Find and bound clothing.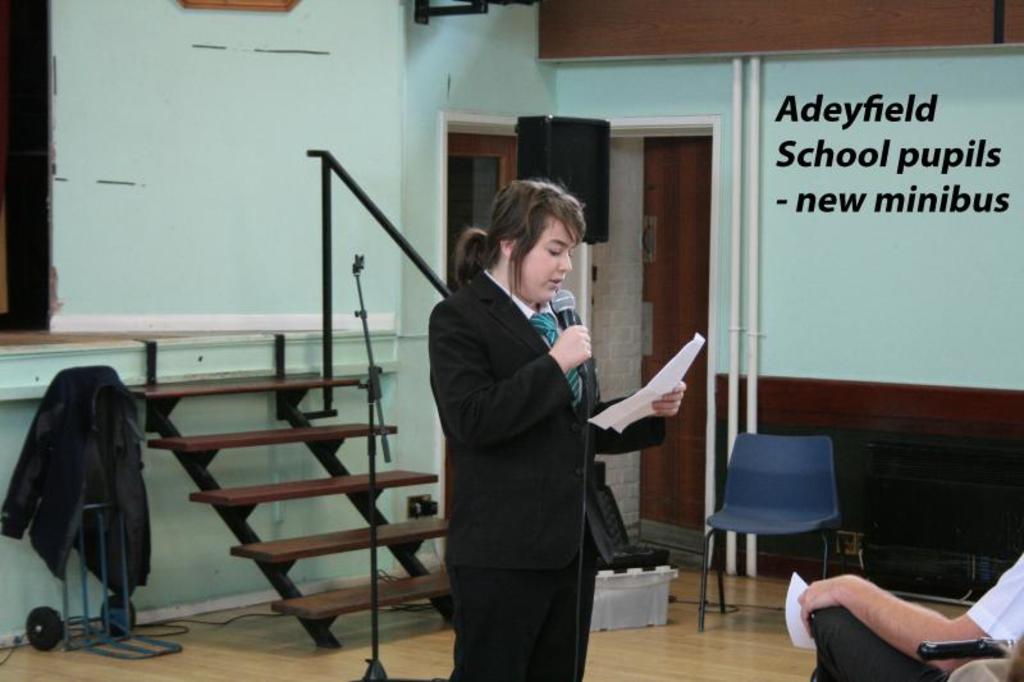
Bound: (950, 654, 1006, 681).
